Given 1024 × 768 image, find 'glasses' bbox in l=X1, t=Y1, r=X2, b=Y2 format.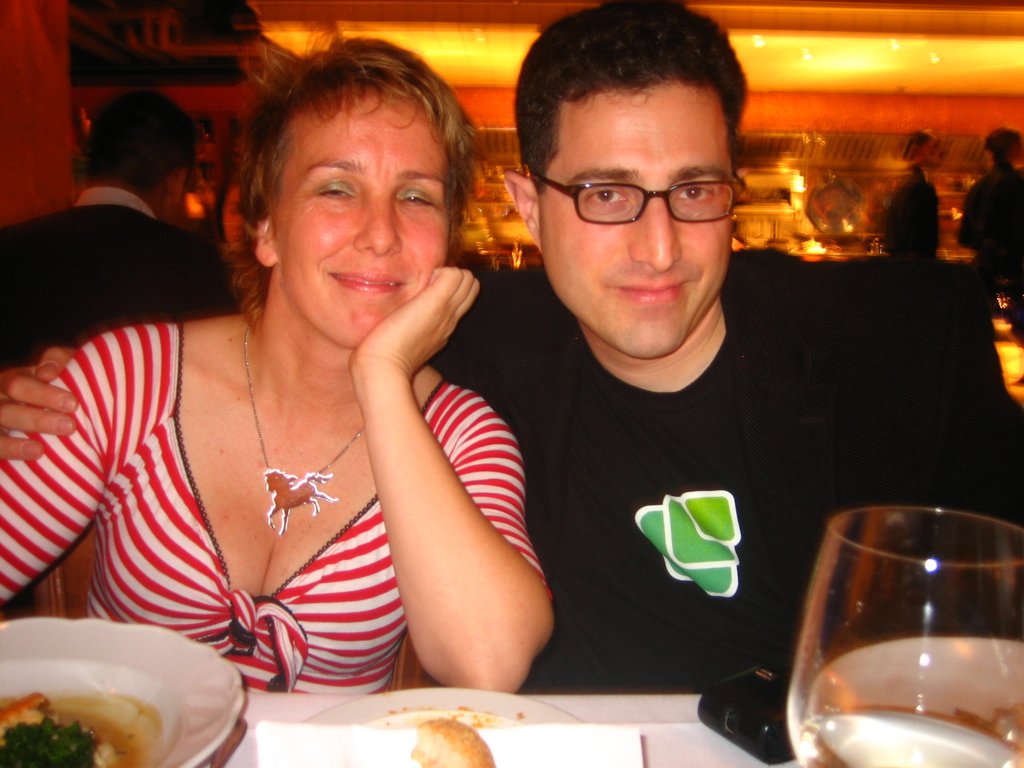
l=527, t=150, r=743, b=222.
